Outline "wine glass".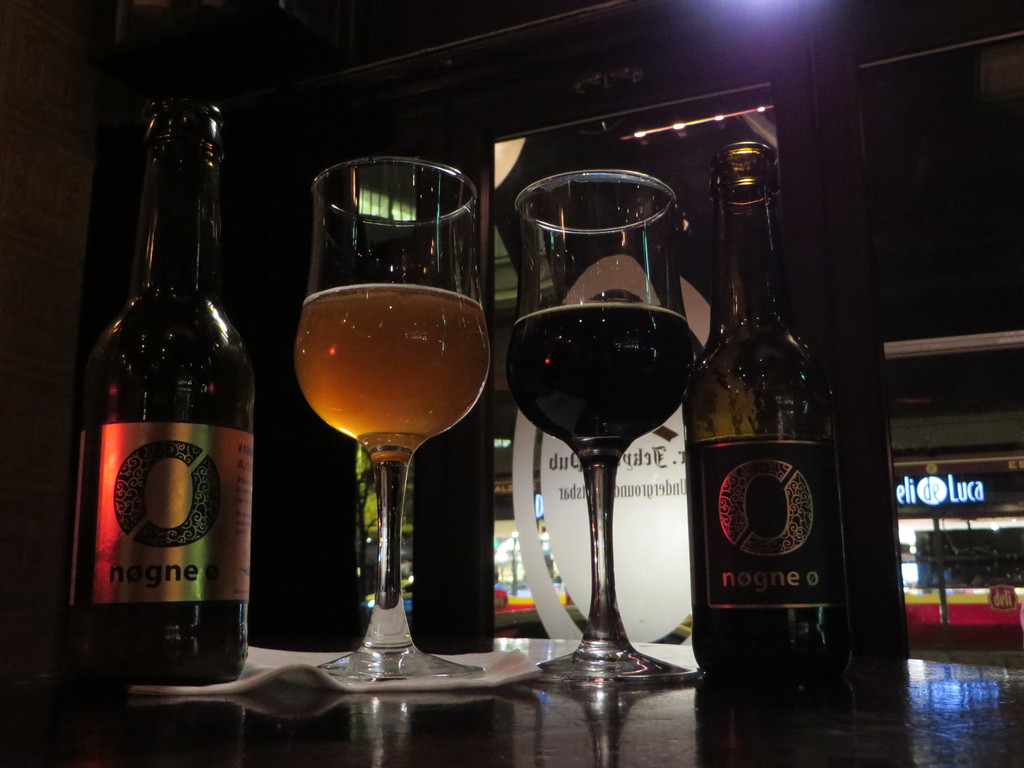
Outline: 508, 170, 702, 685.
